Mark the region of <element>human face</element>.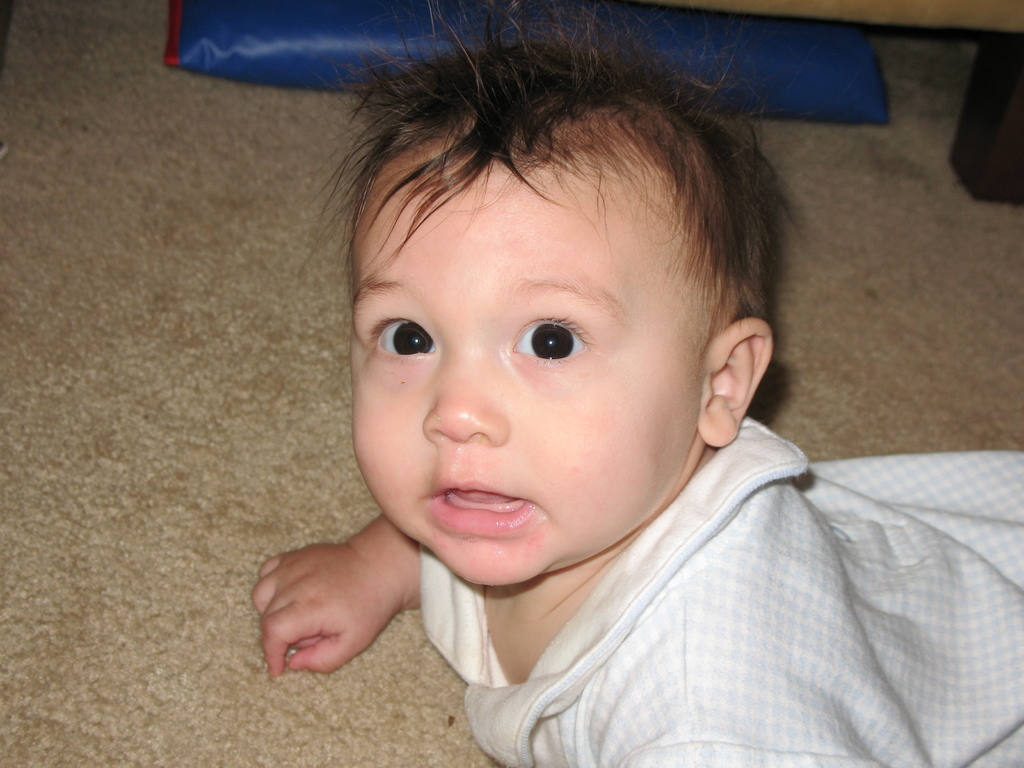
Region: box=[354, 131, 727, 591].
